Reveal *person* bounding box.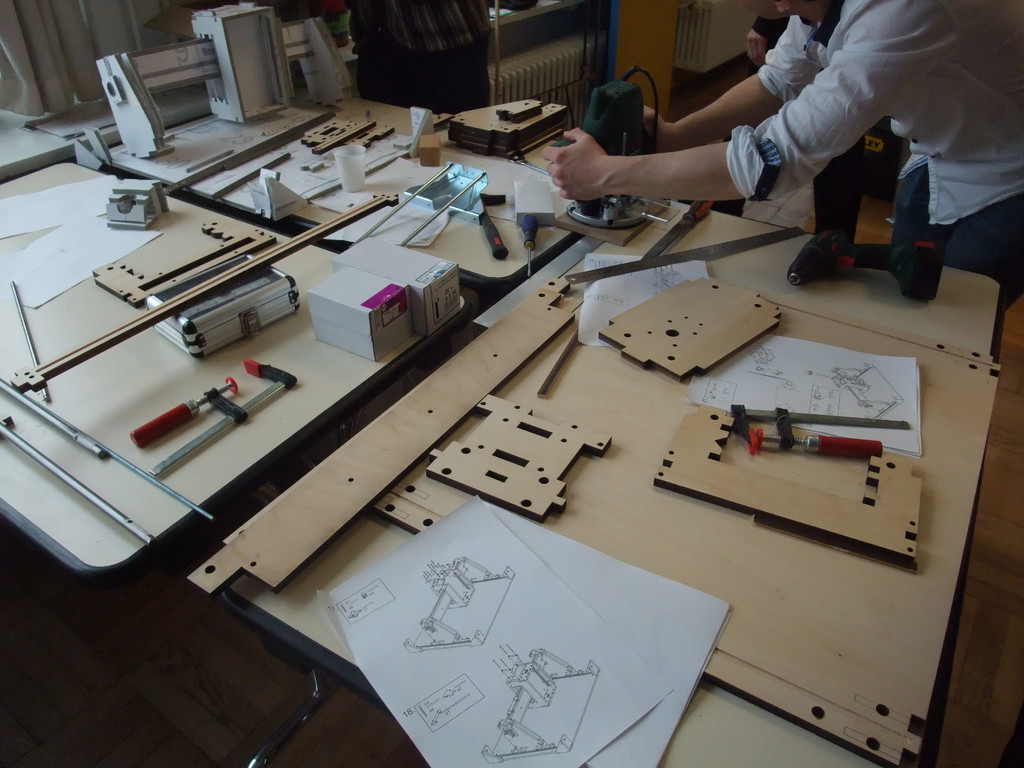
Revealed: 540/0/994/282.
